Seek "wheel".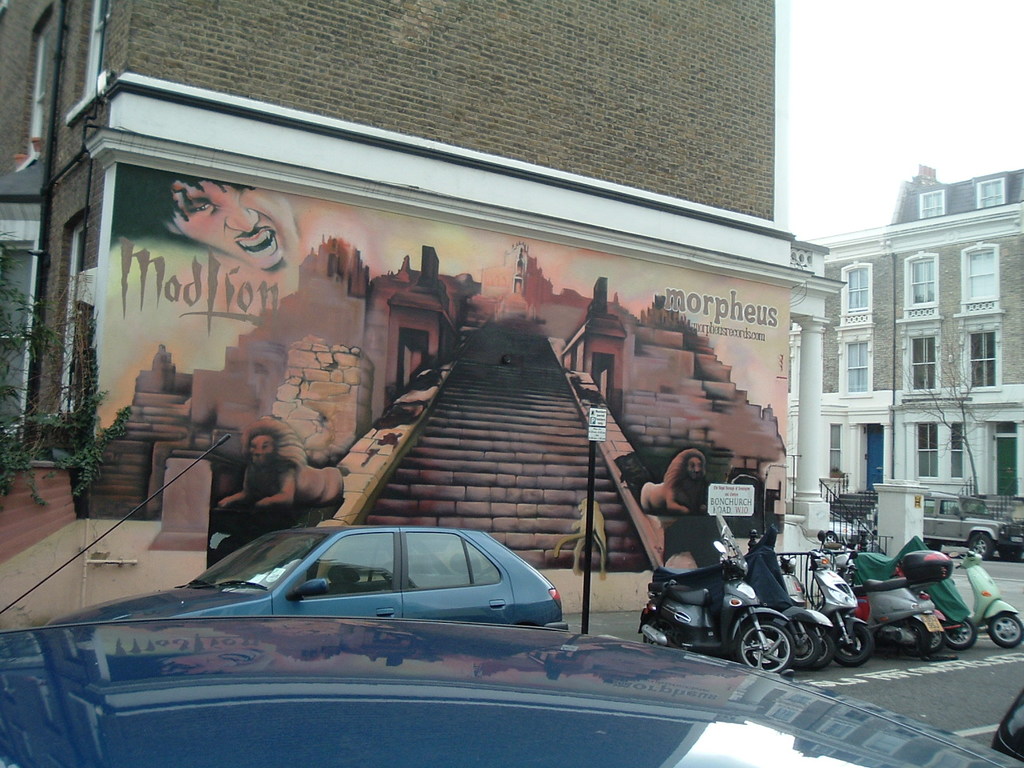
[x1=986, y1=610, x2=1021, y2=646].
